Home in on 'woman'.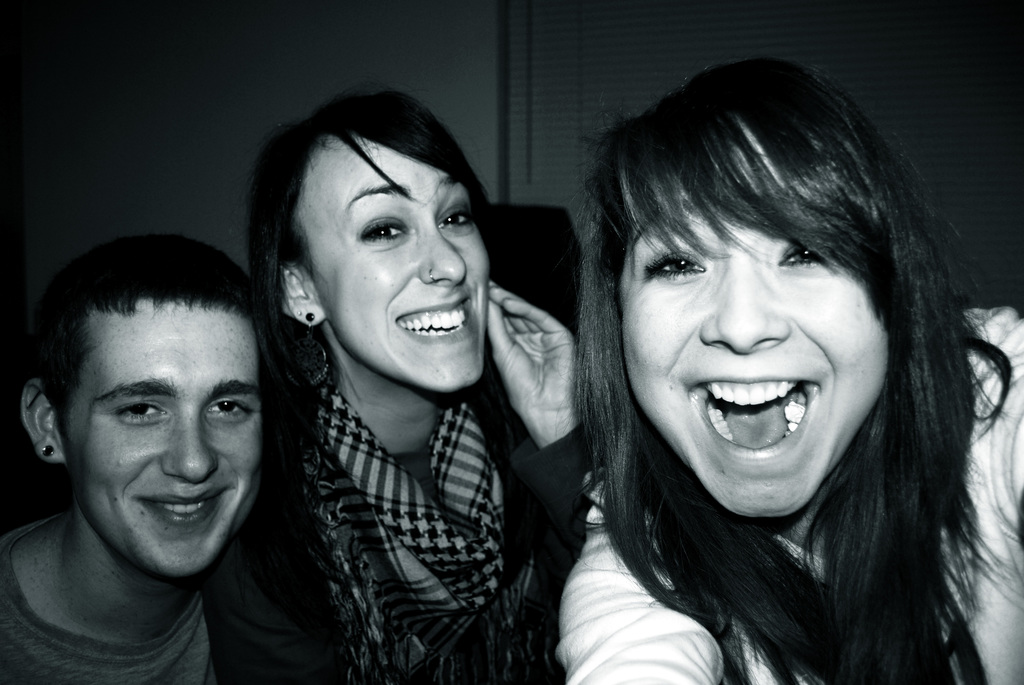
Homed in at {"x1": 199, "y1": 56, "x2": 579, "y2": 684}.
